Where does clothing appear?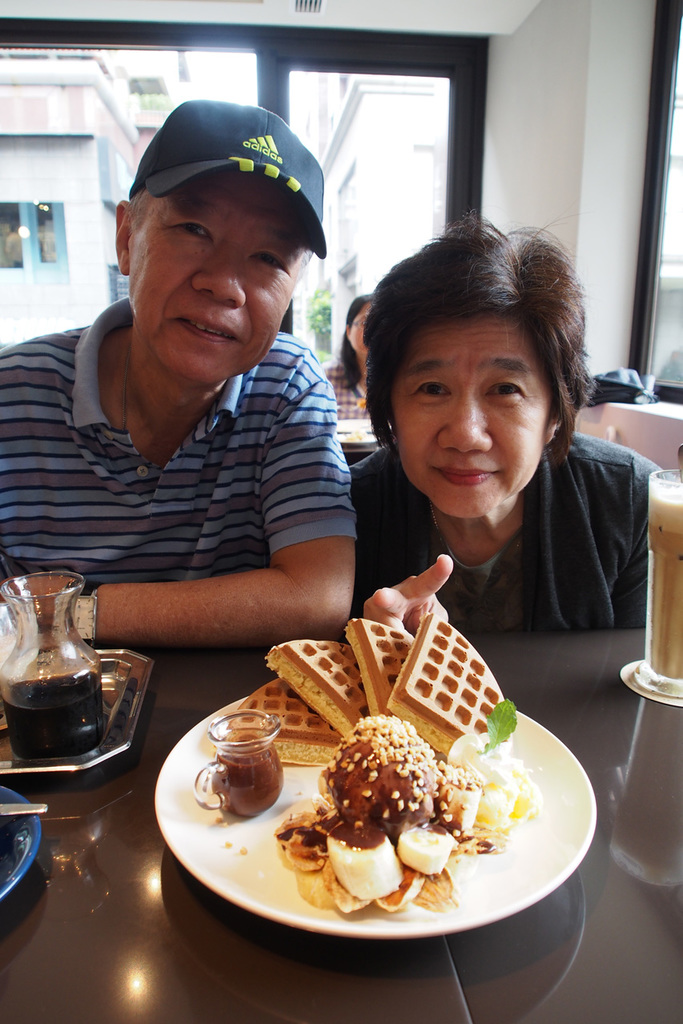
Appears at region(6, 231, 25, 267).
